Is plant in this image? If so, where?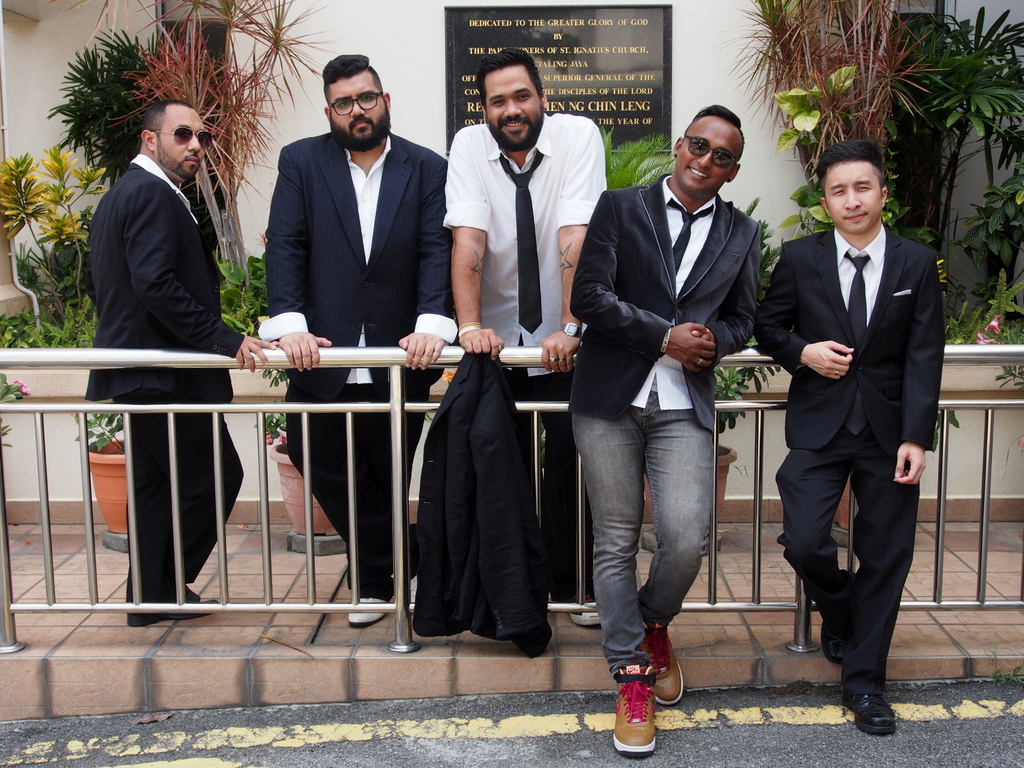
Yes, at pyautogui.locateOnScreen(72, 0, 337, 246).
